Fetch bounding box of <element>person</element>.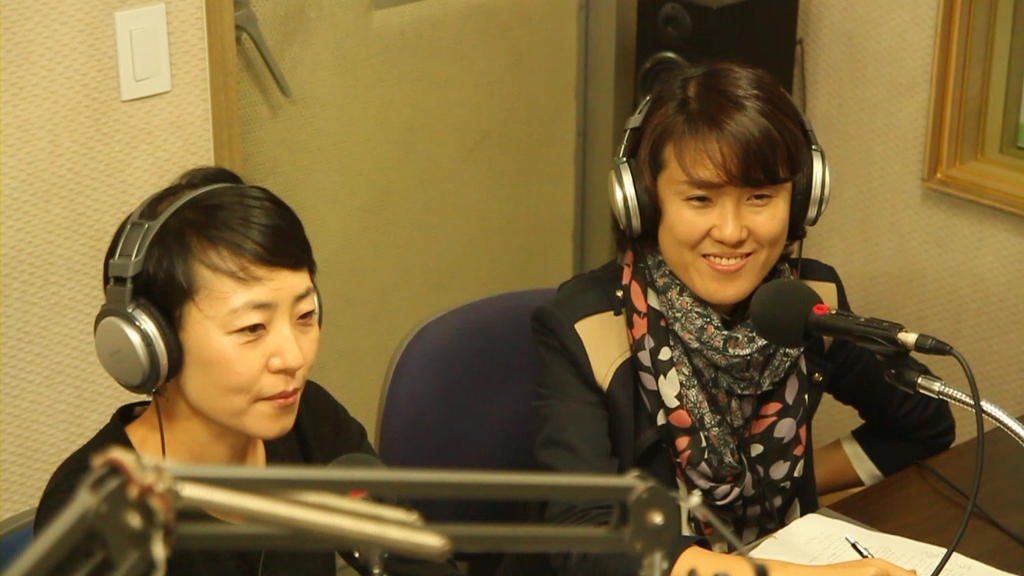
Bbox: (77,173,382,515).
